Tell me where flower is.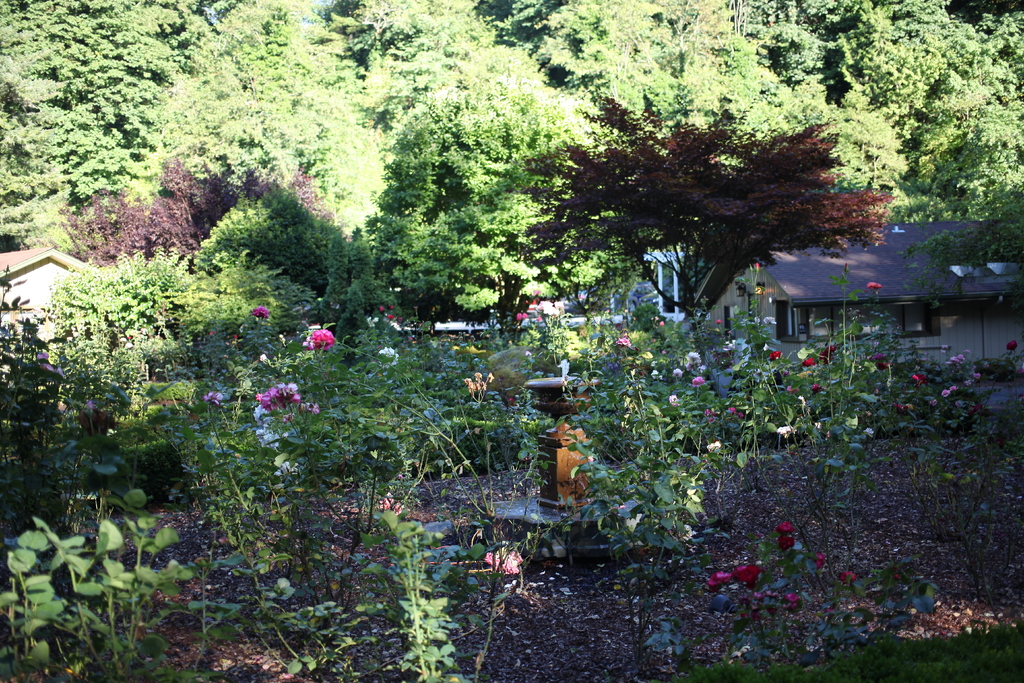
flower is at (778, 520, 795, 531).
